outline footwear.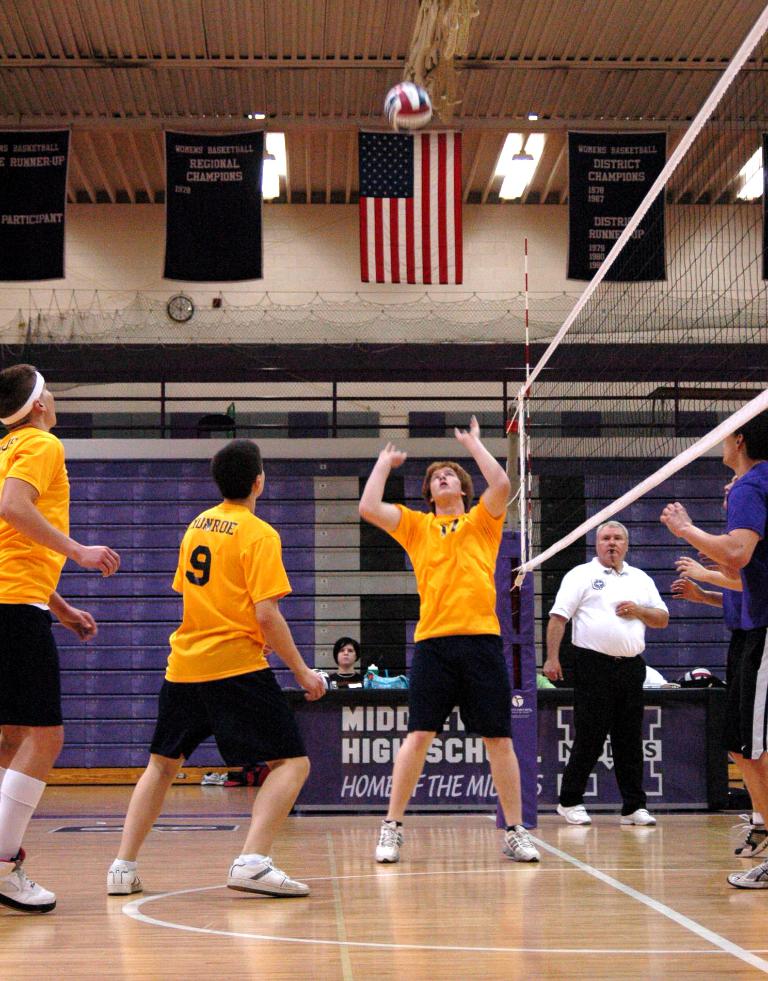
Outline: <region>731, 868, 767, 896</region>.
